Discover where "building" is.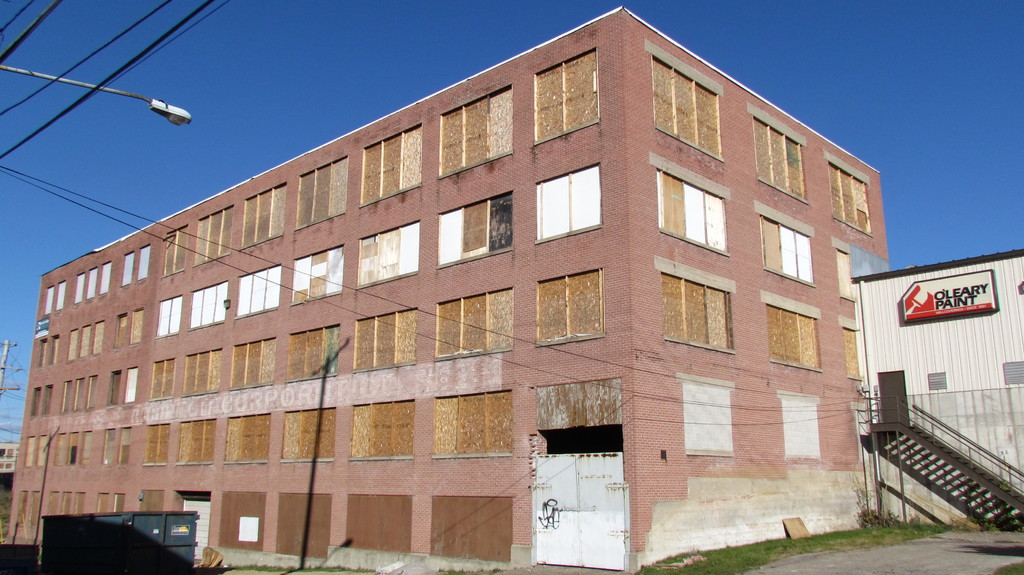
Discovered at bbox=(6, 0, 867, 567).
